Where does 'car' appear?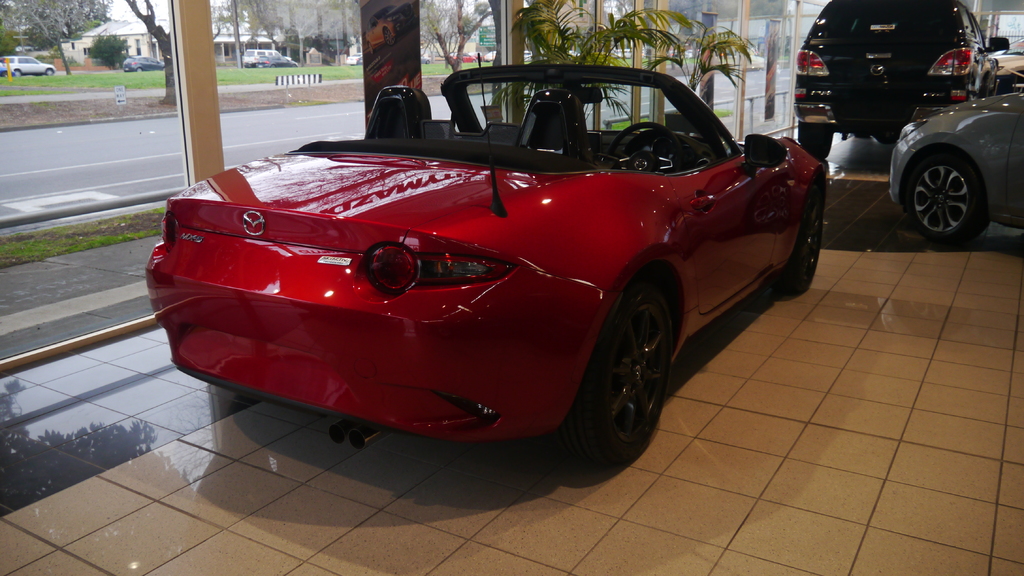
Appears at locate(345, 50, 362, 66).
